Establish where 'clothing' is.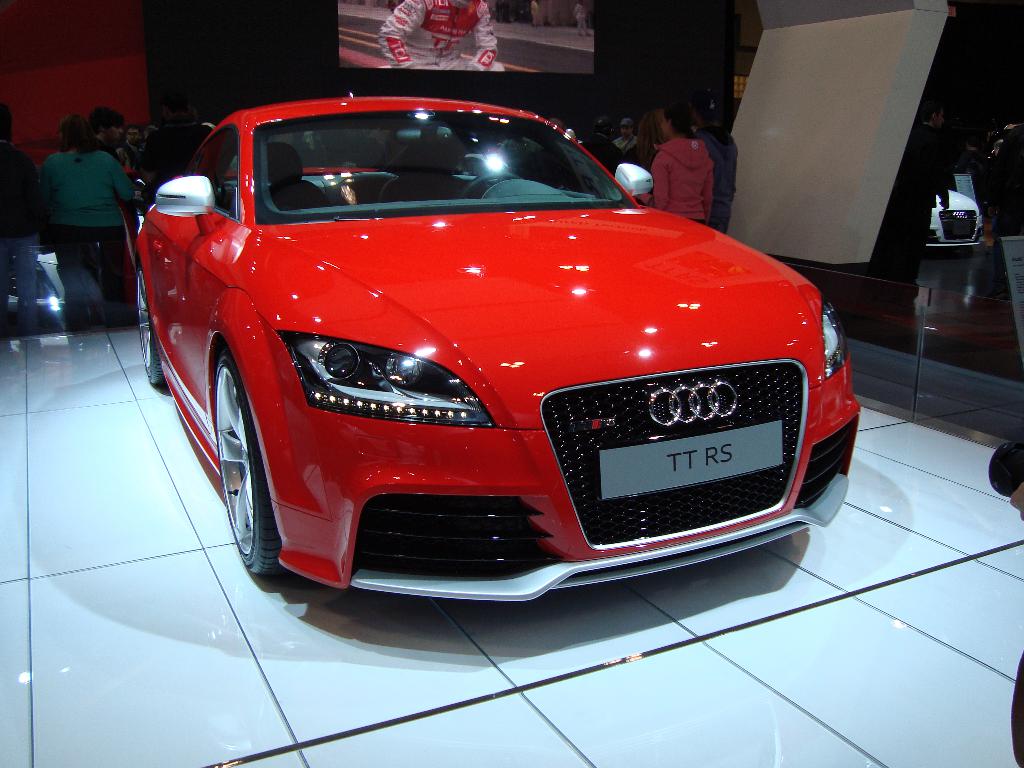
Established at [659, 111, 744, 211].
